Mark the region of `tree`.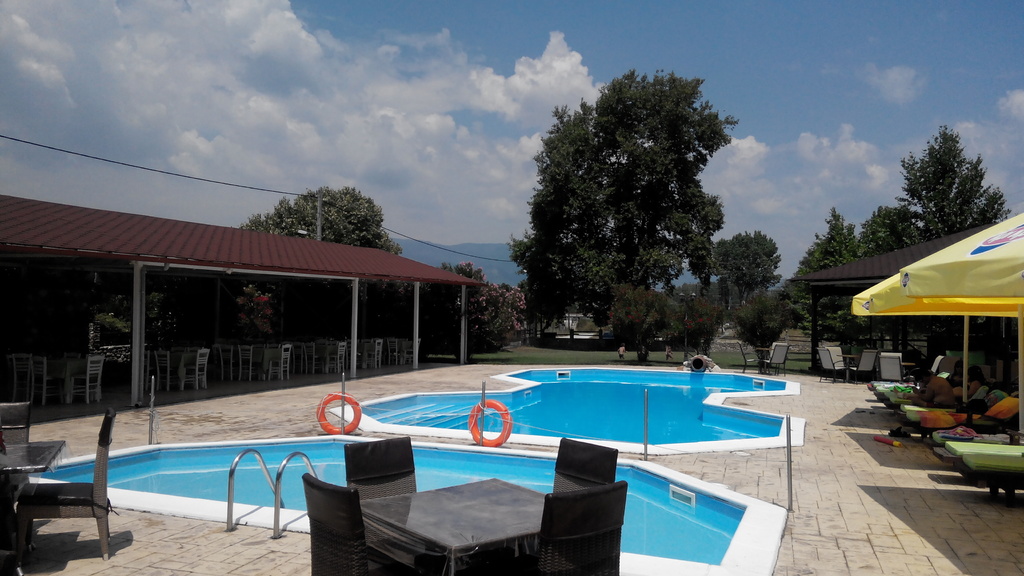
Region: select_region(717, 229, 787, 321).
